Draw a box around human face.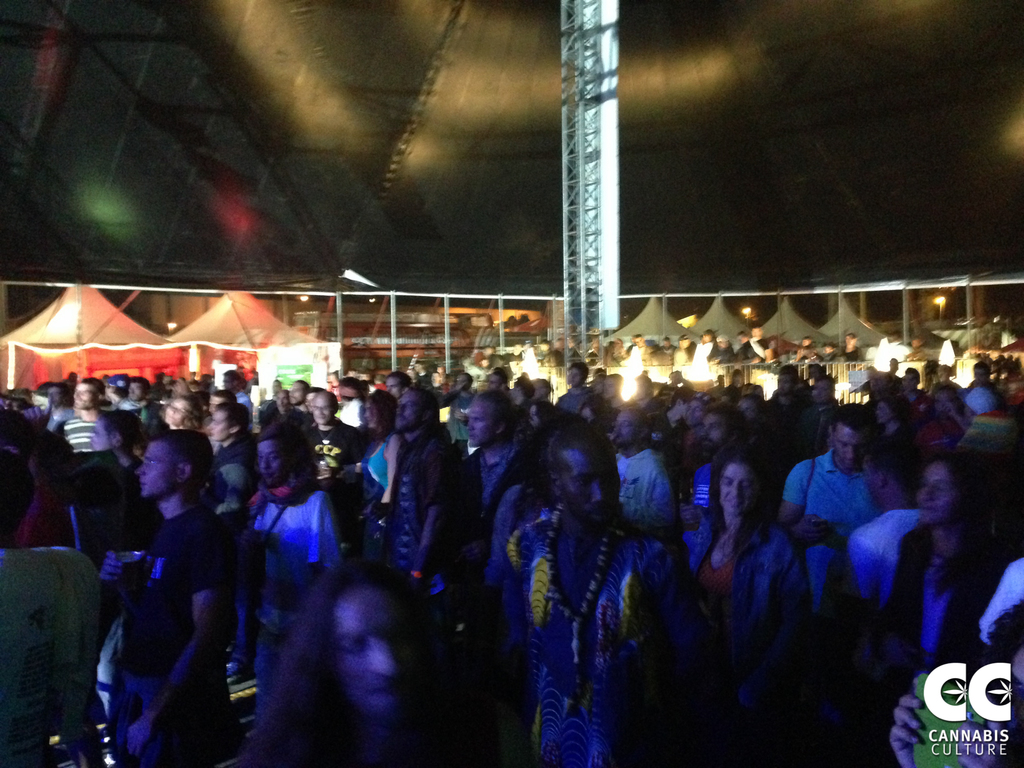
(275,387,276,388).
